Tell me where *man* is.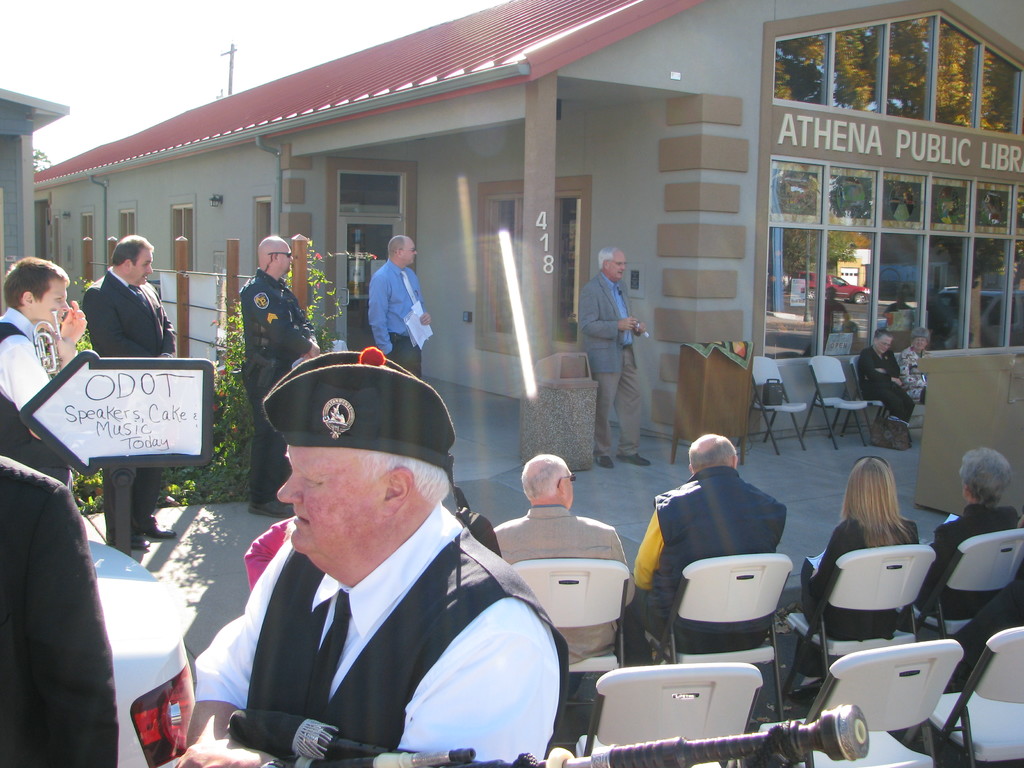
*man* is at bbox(240, 236, 317, 518).
